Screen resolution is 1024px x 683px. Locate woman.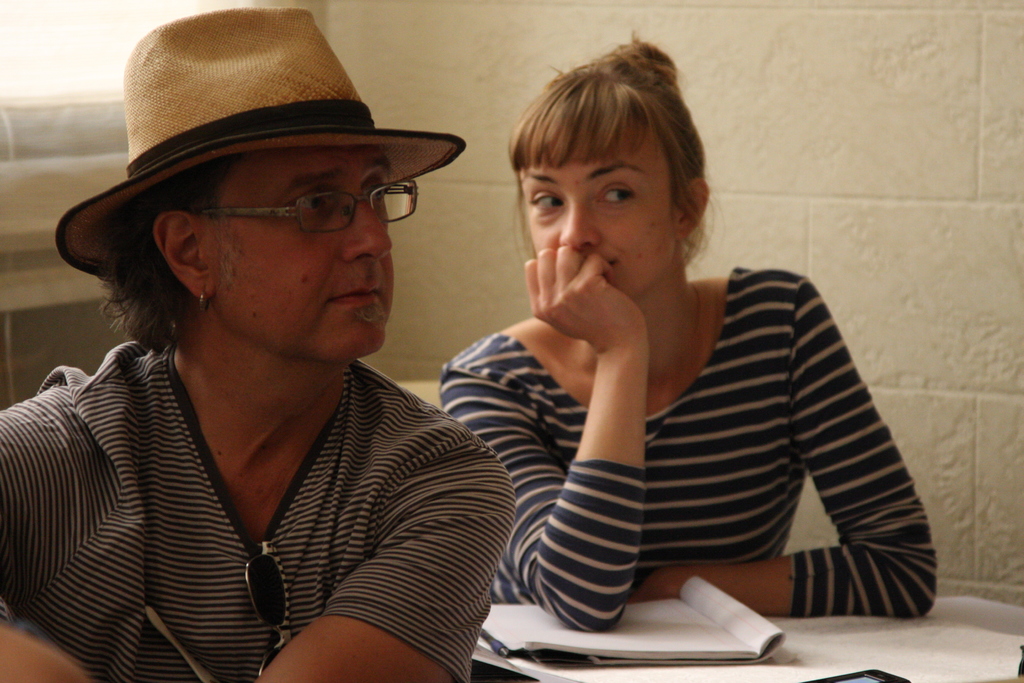
pyautogui.locateOnScreen(422, 80, 932, 650).
